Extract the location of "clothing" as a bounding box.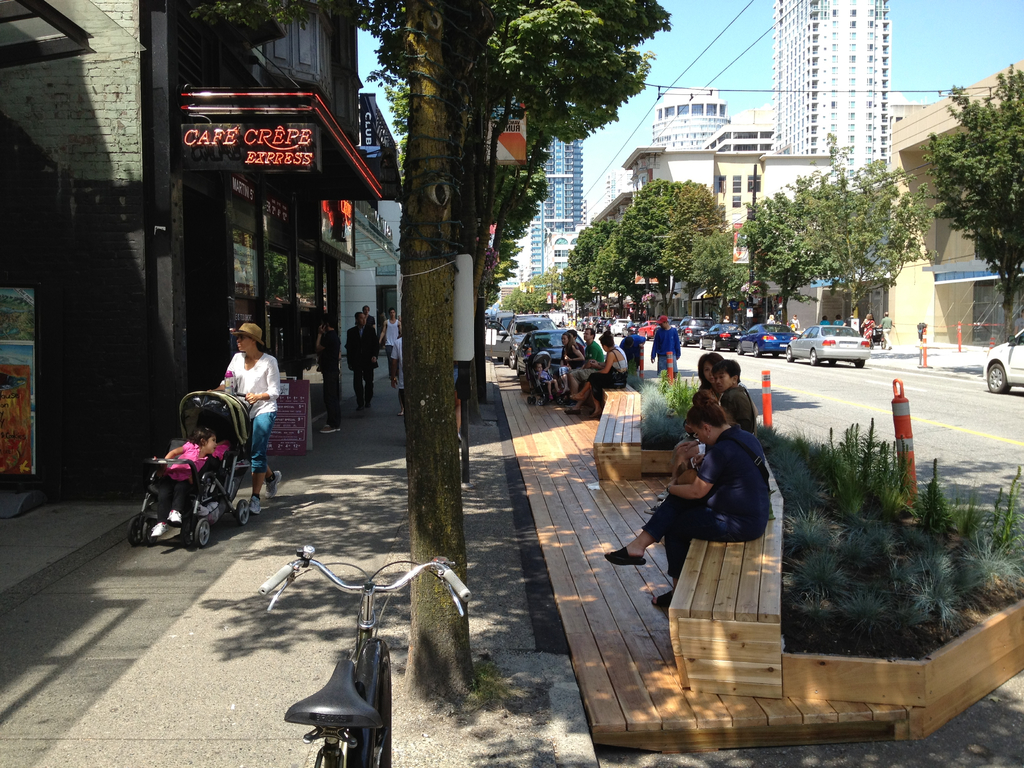
[left=640, top=424, right=770, bottom=576].
